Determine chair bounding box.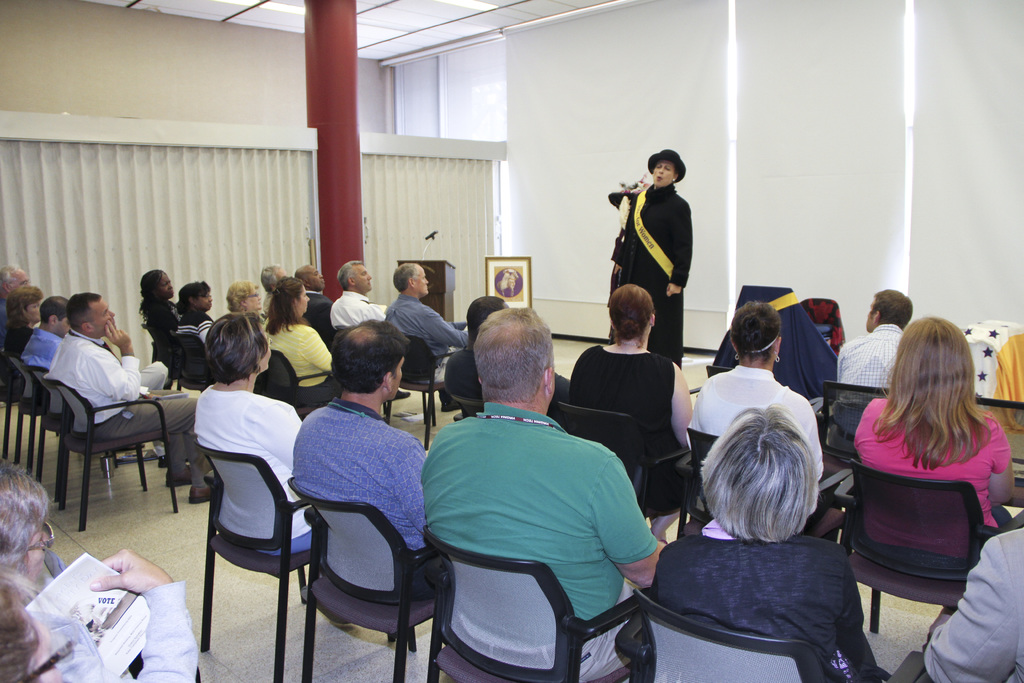
Determined: <region>632, 589, 929, 682</region>.
